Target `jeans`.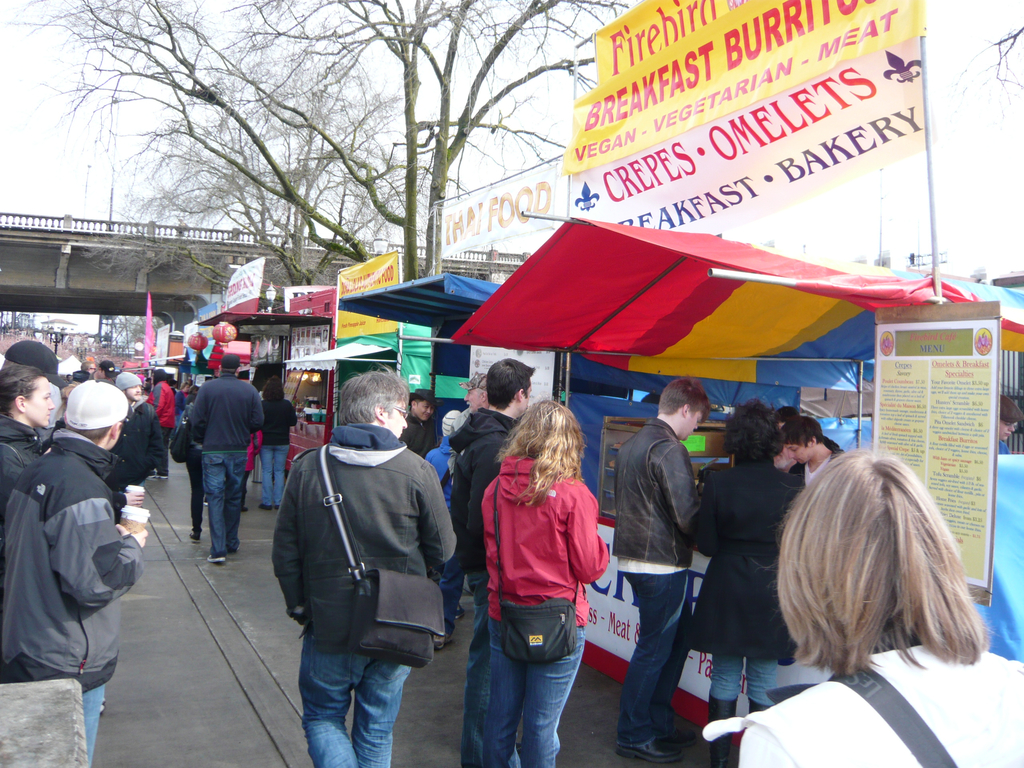
Target region: bbox=(483, 598, 584, 767).
